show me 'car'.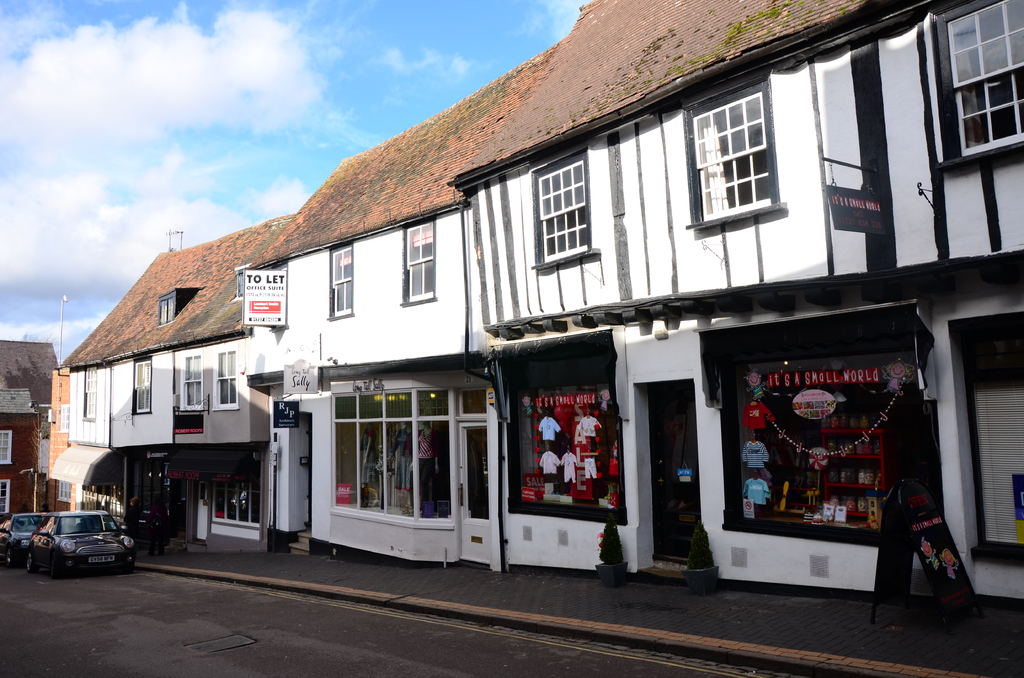
'car' is here: detection(1, 511, 56, 567).
